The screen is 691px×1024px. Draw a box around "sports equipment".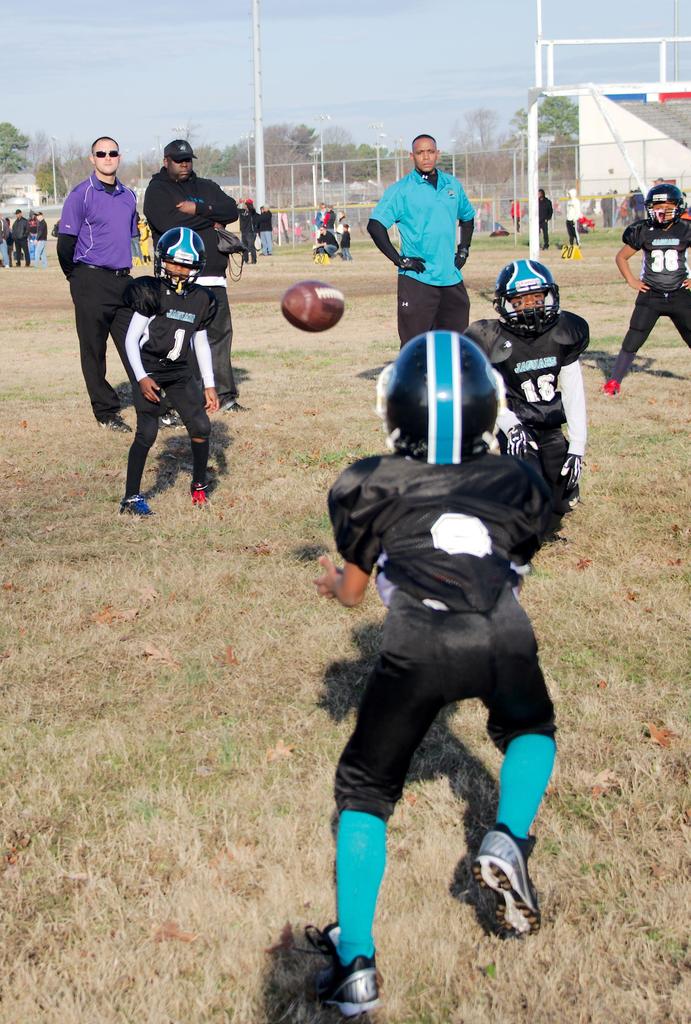
region(492, 256, 562, 340).
